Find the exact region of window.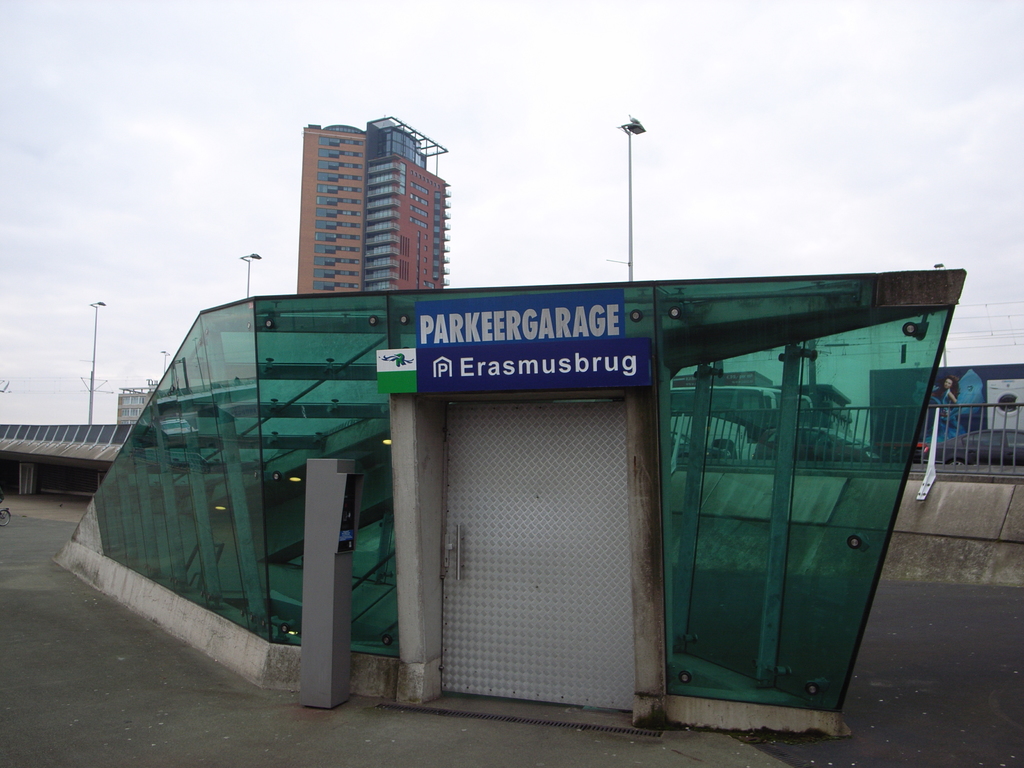
Exact region: region(338, 245, 358, 248).
